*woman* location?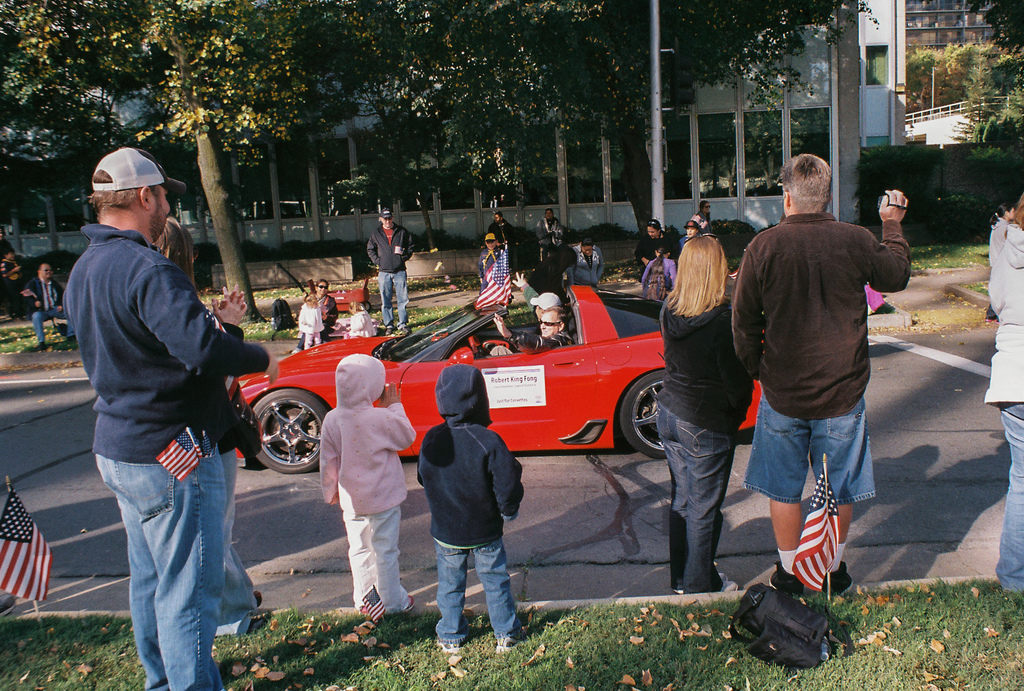
[left=634, top=221, right=675, bottom=280]
